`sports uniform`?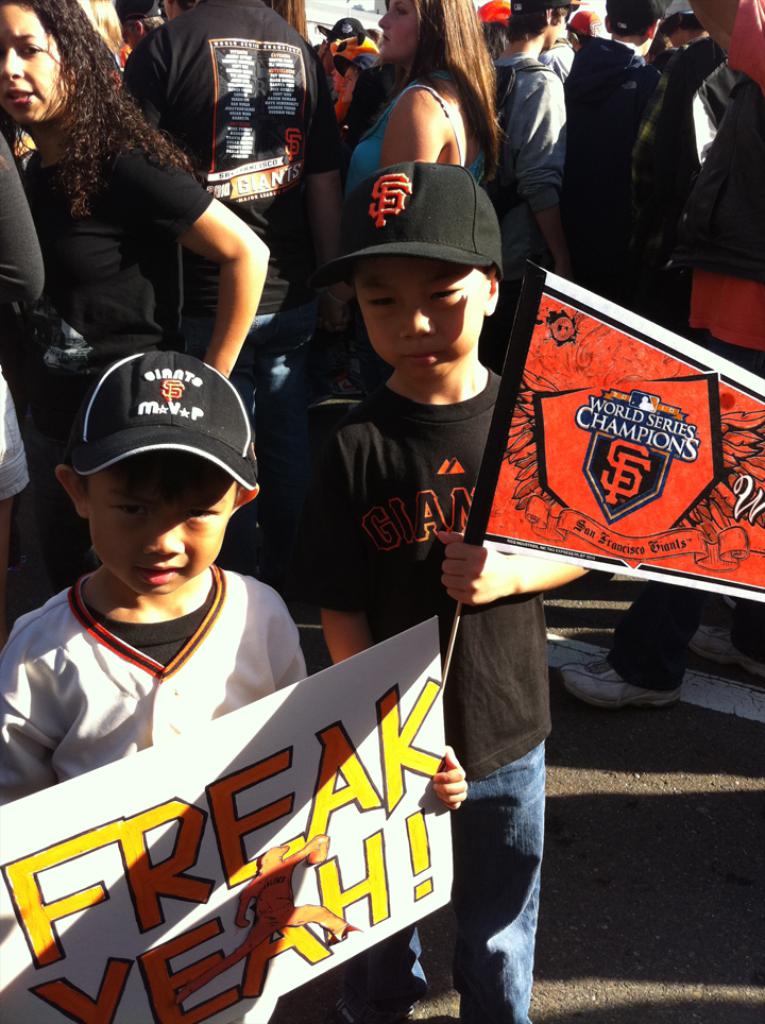
[x1=334, y1=90, x2=494, y2=255]
